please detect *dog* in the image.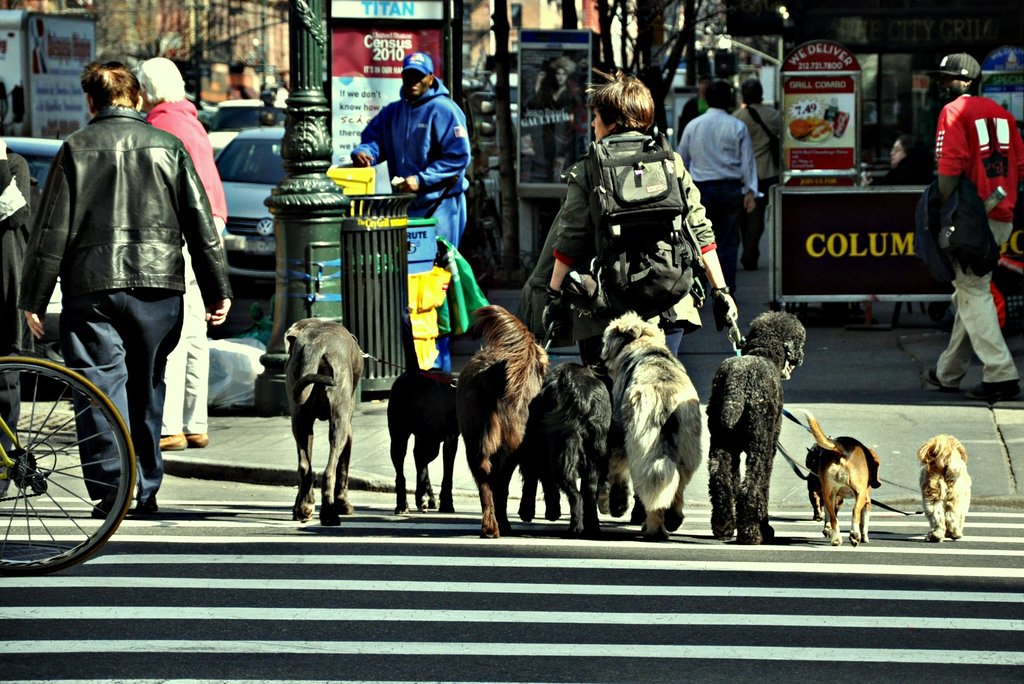
<region>795, 406, 883, 545</region>.
